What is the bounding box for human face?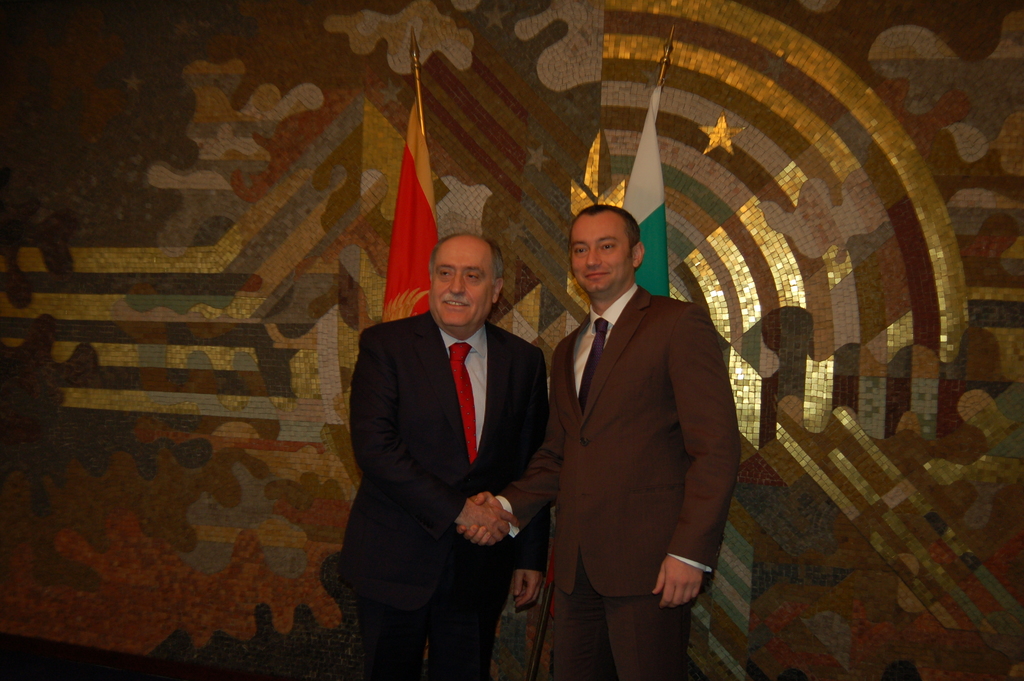
rect(575, 214, 624, 300).
